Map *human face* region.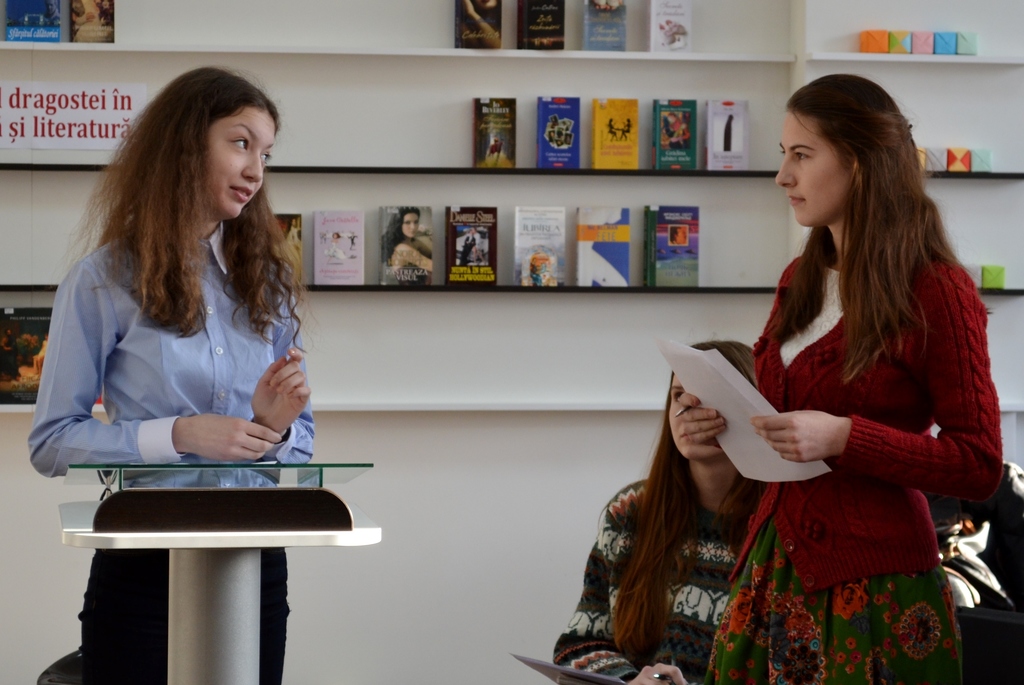
Mapped to crop(206, 105, 278, 220).
